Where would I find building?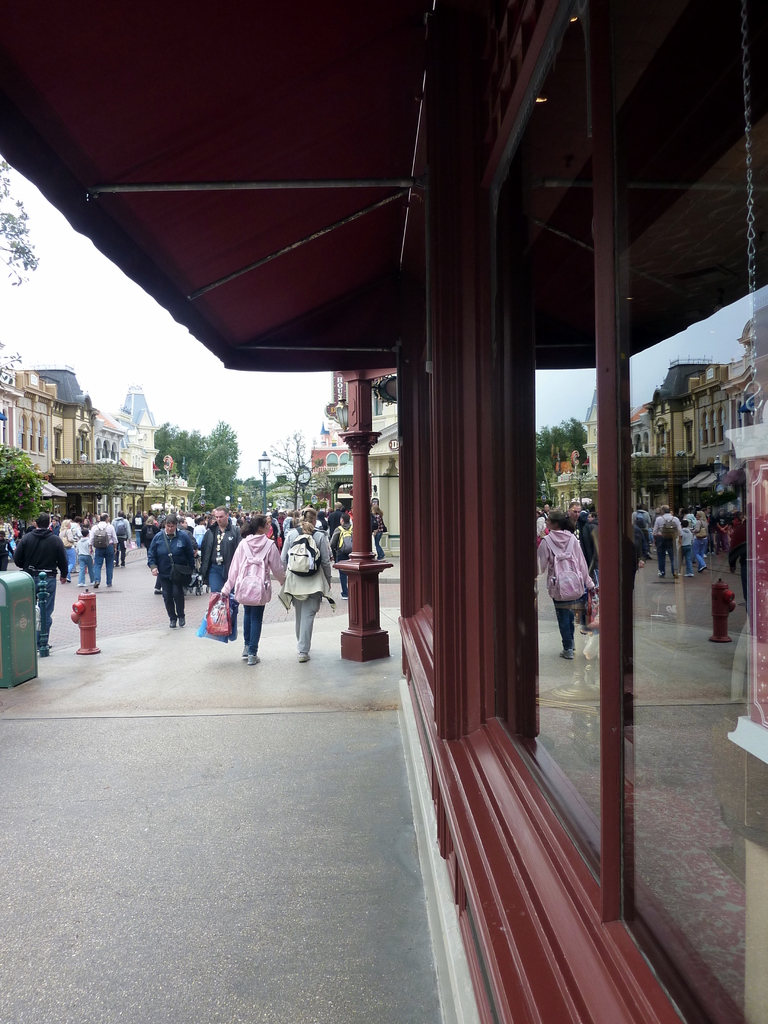
At select_region(0, 1, 767, 1023).
